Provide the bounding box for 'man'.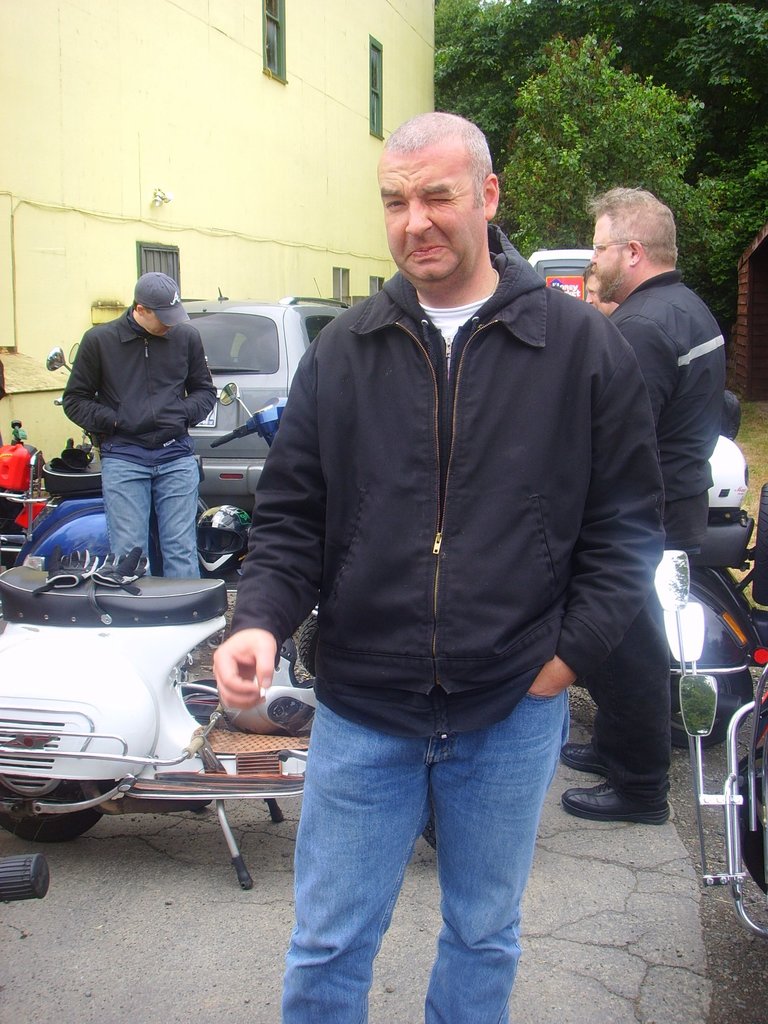
[left=560, top=188, right=728, bottom=826].
